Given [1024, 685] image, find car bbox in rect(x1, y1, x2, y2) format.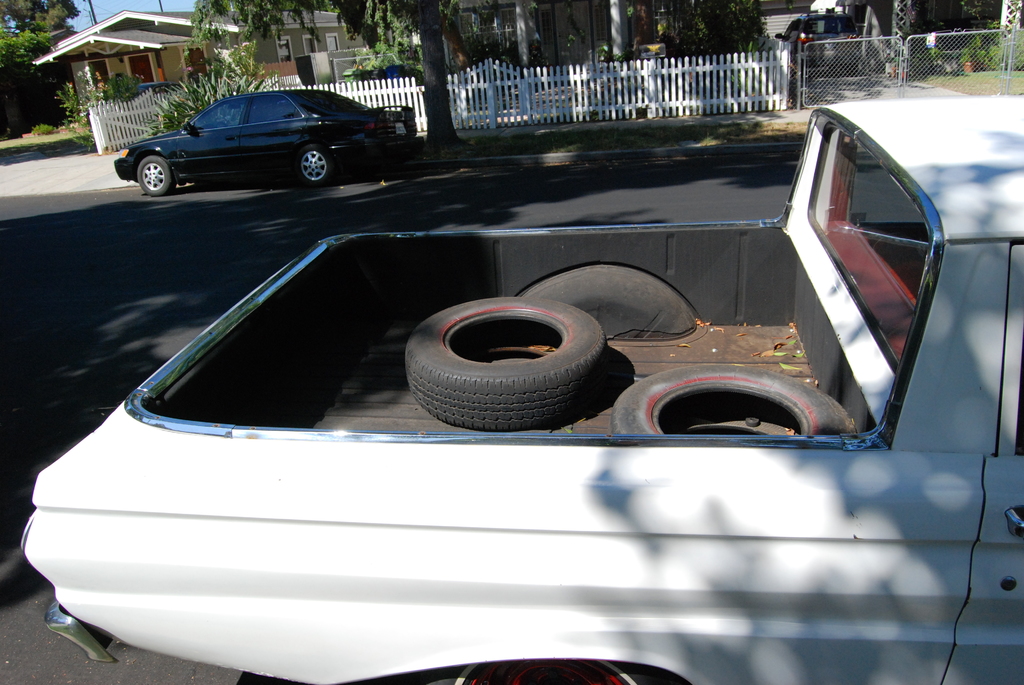
rect(772, 6, 867, 64).
